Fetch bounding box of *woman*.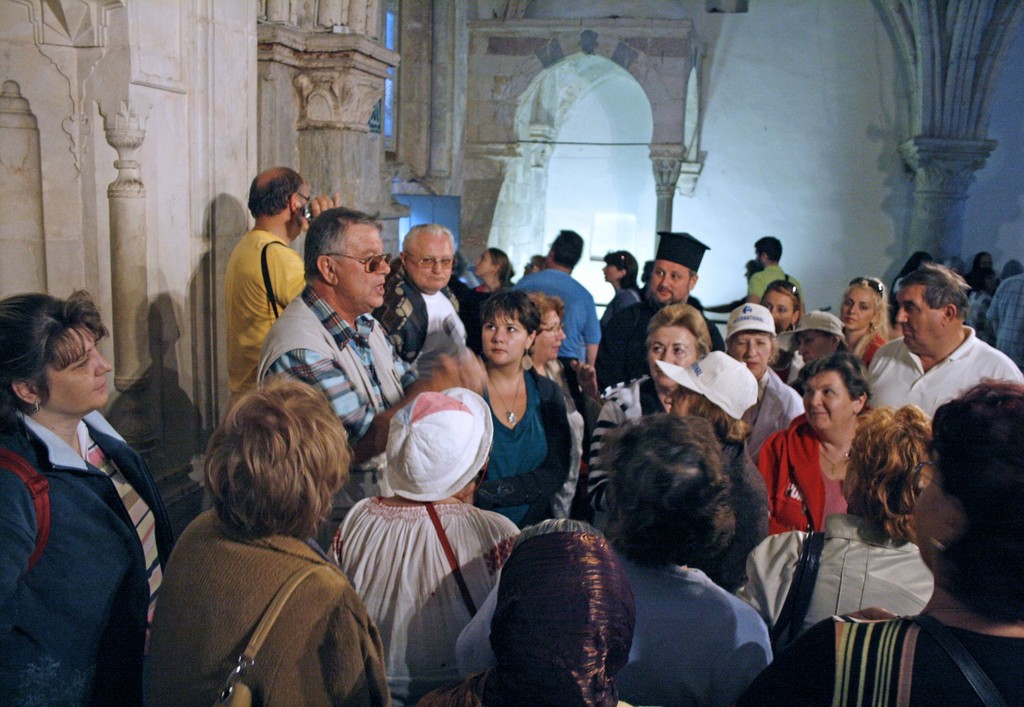
Bbox: bbox=[135, 372, 391, 706].
